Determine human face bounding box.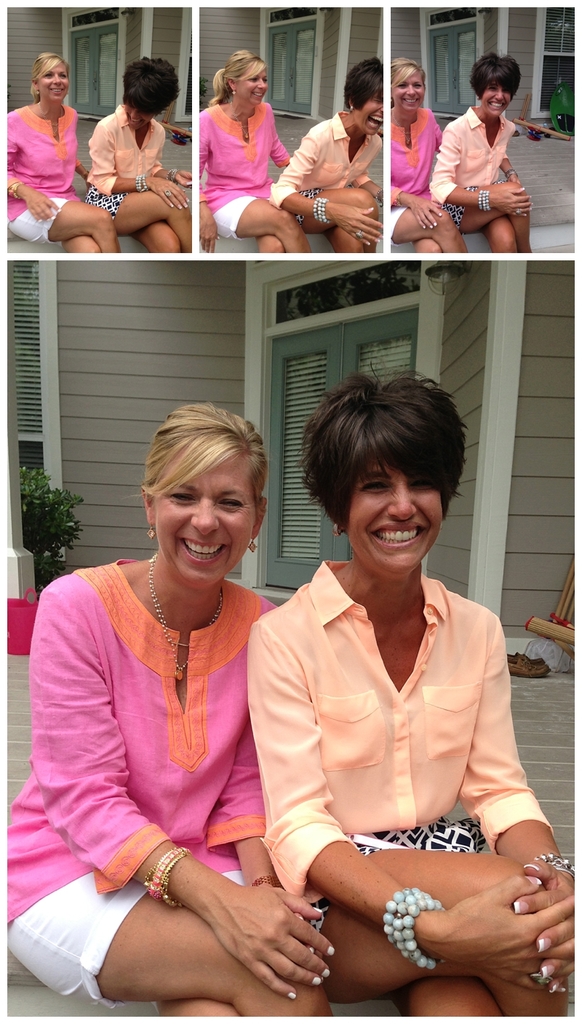
Determined: box=[36, 63, 71, 105].
